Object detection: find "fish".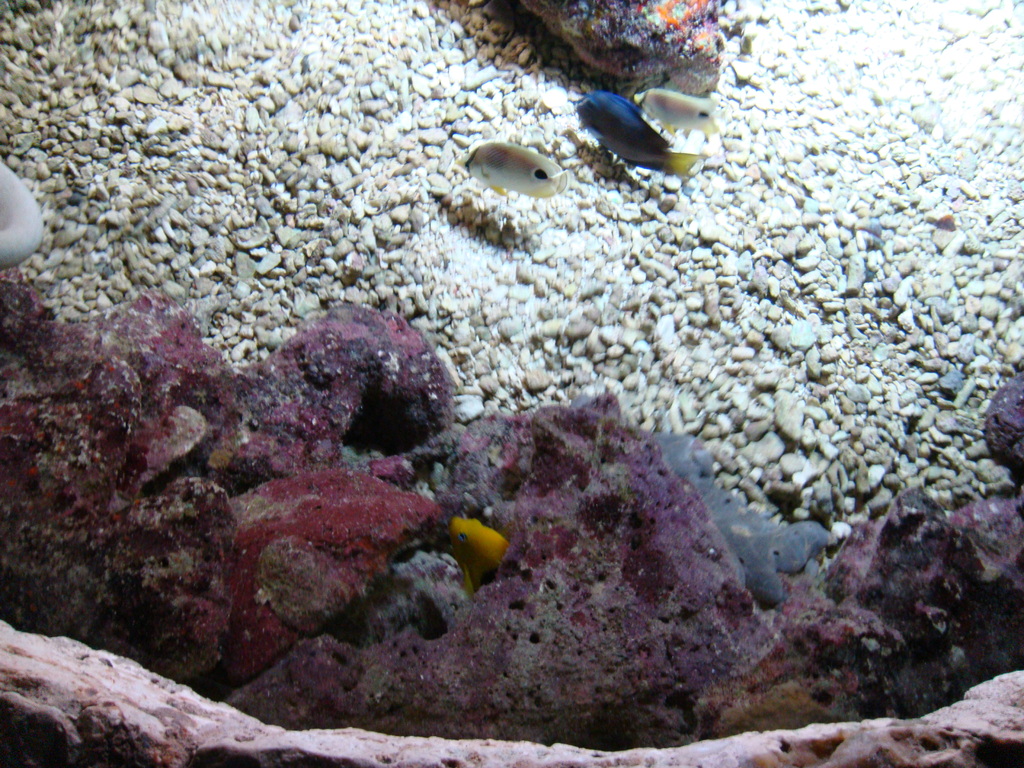
<region>443, 512, 513, 600</region>.
